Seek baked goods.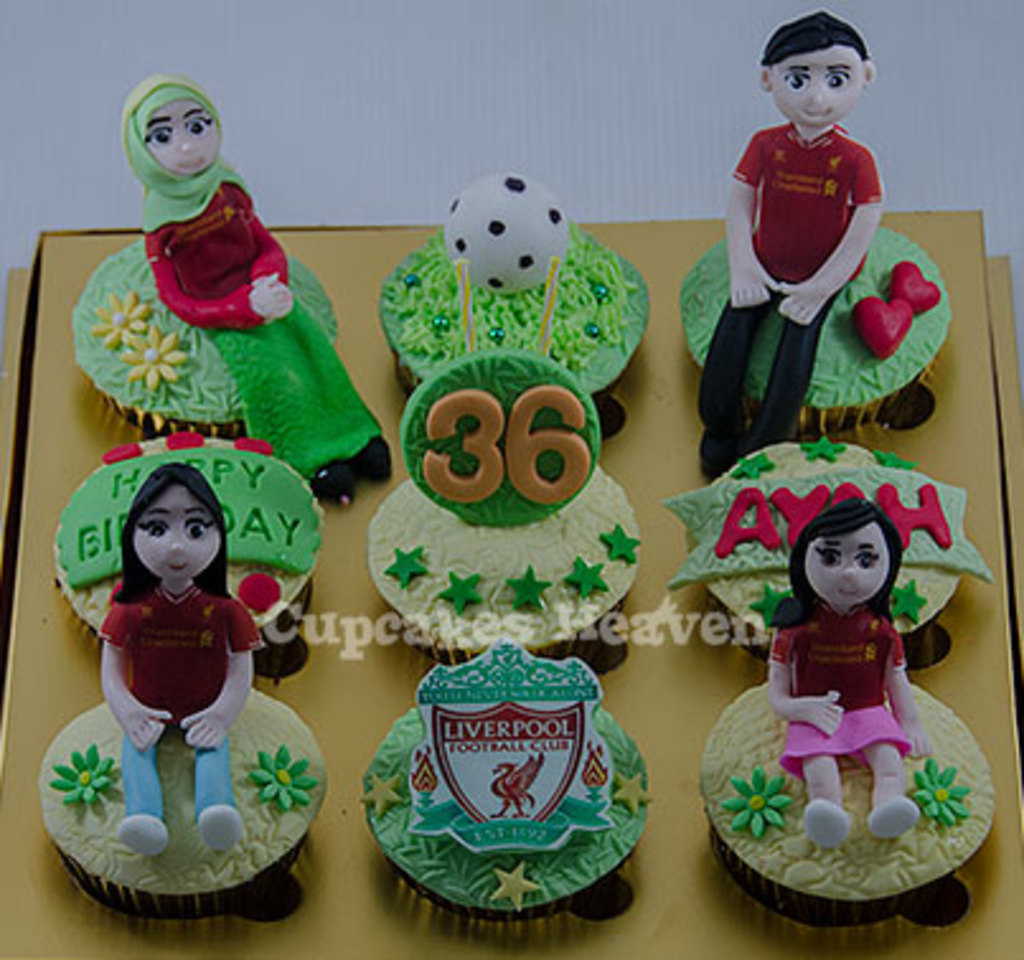
bbox(673, 10, 950, 477).
